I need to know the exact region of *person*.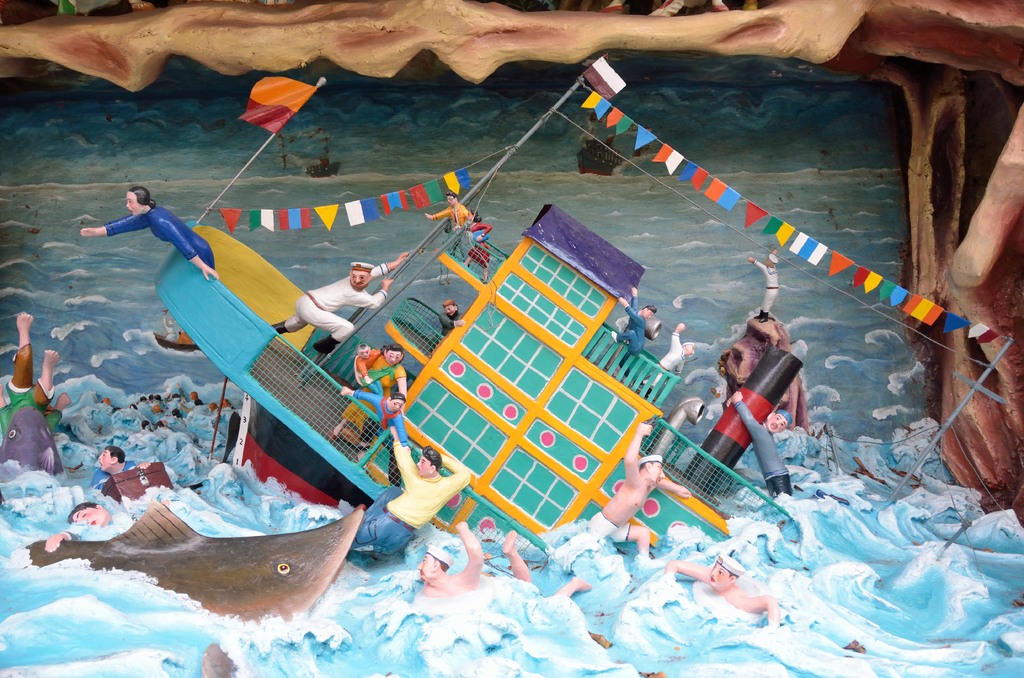
Region: l=340, t=389, r=406, b=455.
